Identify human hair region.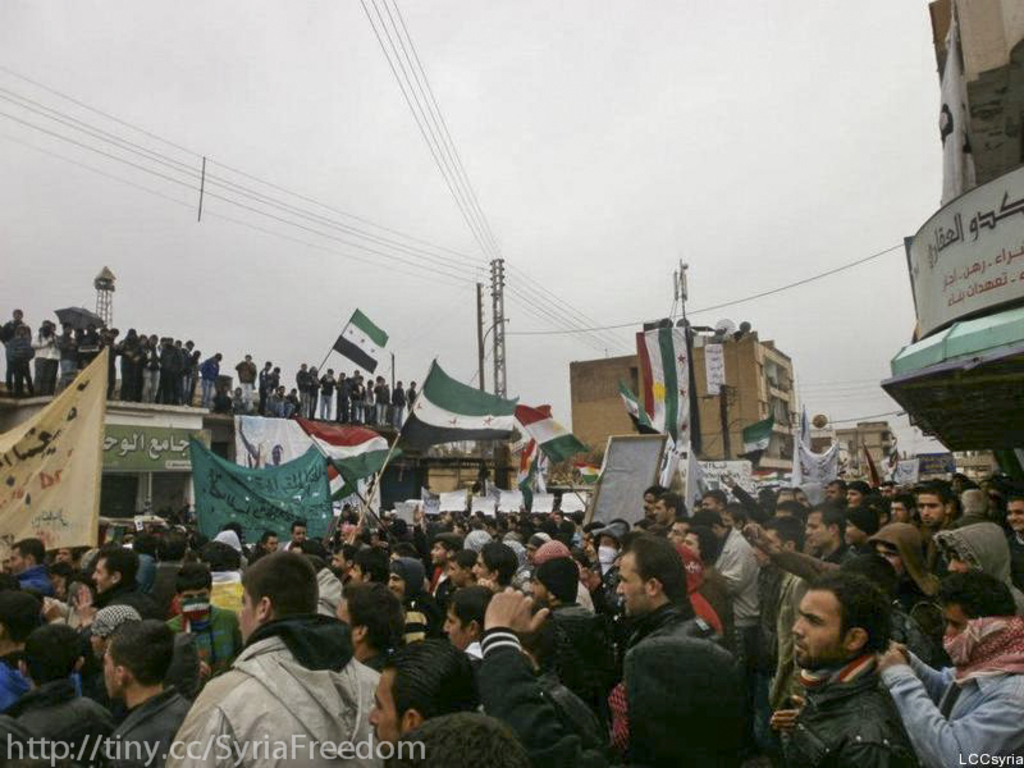
Region: crop(915, 481, 951, 522).
